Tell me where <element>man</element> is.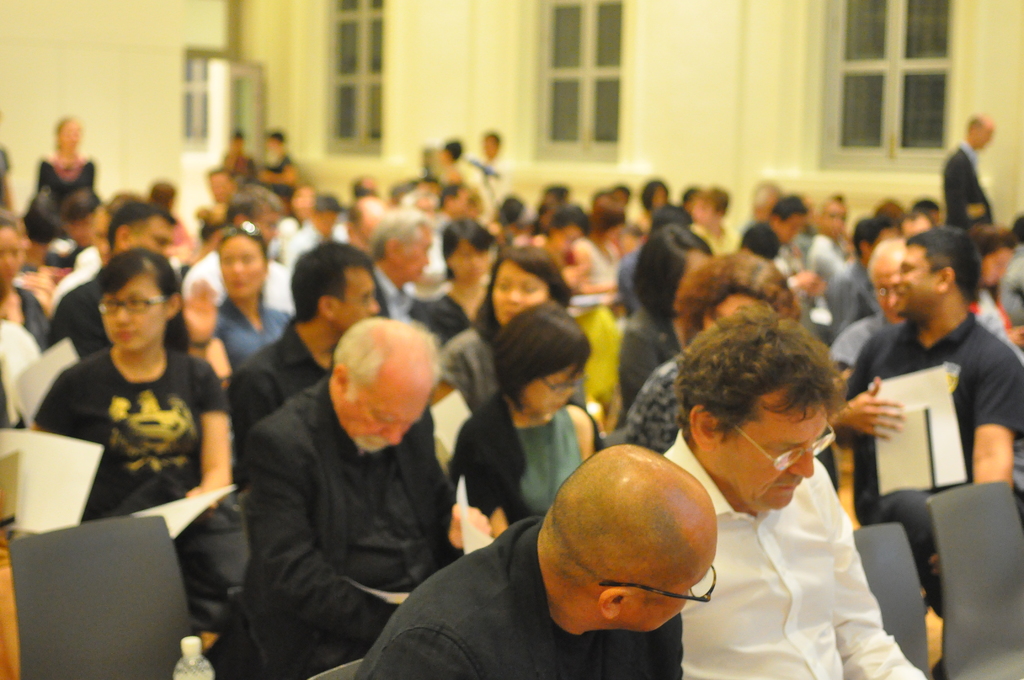
<element>man</element> is at 369, 209, 440, 333.
